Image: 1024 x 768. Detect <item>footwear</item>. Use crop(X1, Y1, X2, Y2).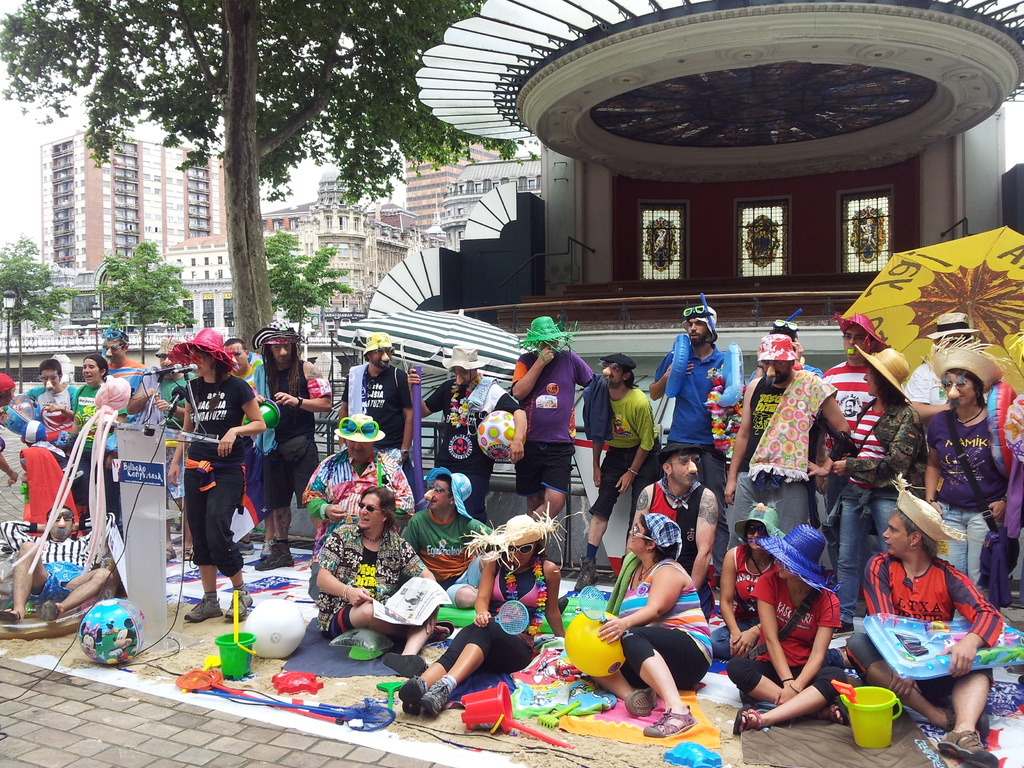
crop(643, 700, 687, 737).
